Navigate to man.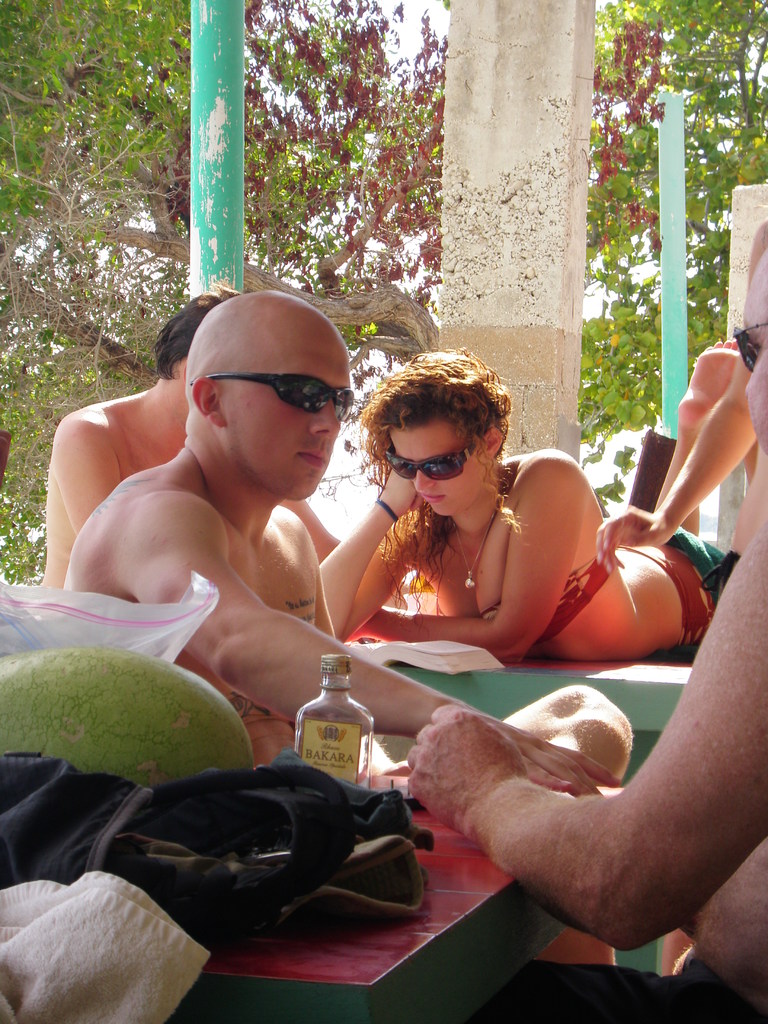
Navigation target: crop(38, 283, 340, 589).
